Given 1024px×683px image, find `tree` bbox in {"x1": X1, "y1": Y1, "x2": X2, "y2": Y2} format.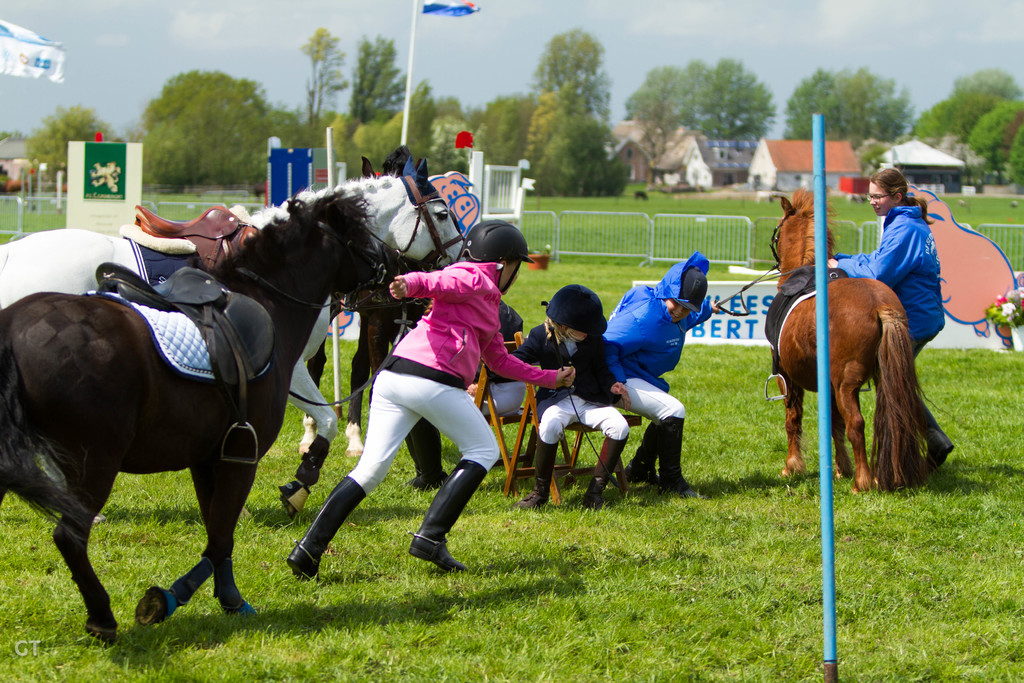
{"x1": 470, "y1": 90, "x2": 543, "y2": 169}.
